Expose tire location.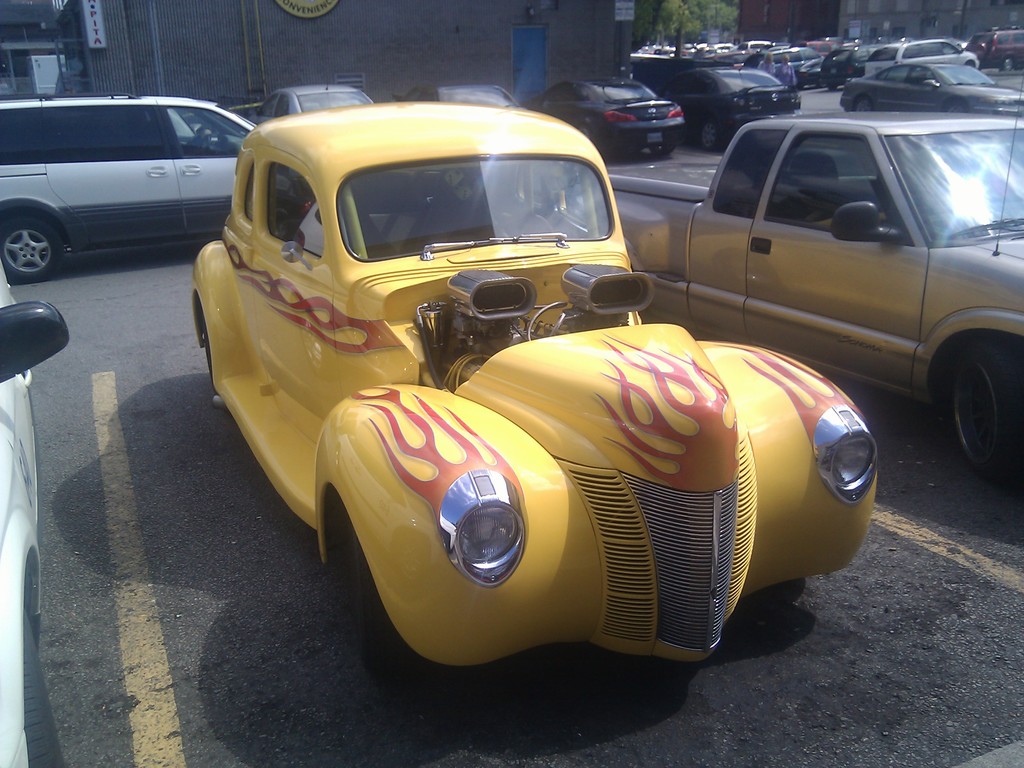
Exposed at 0:213:67:285.
